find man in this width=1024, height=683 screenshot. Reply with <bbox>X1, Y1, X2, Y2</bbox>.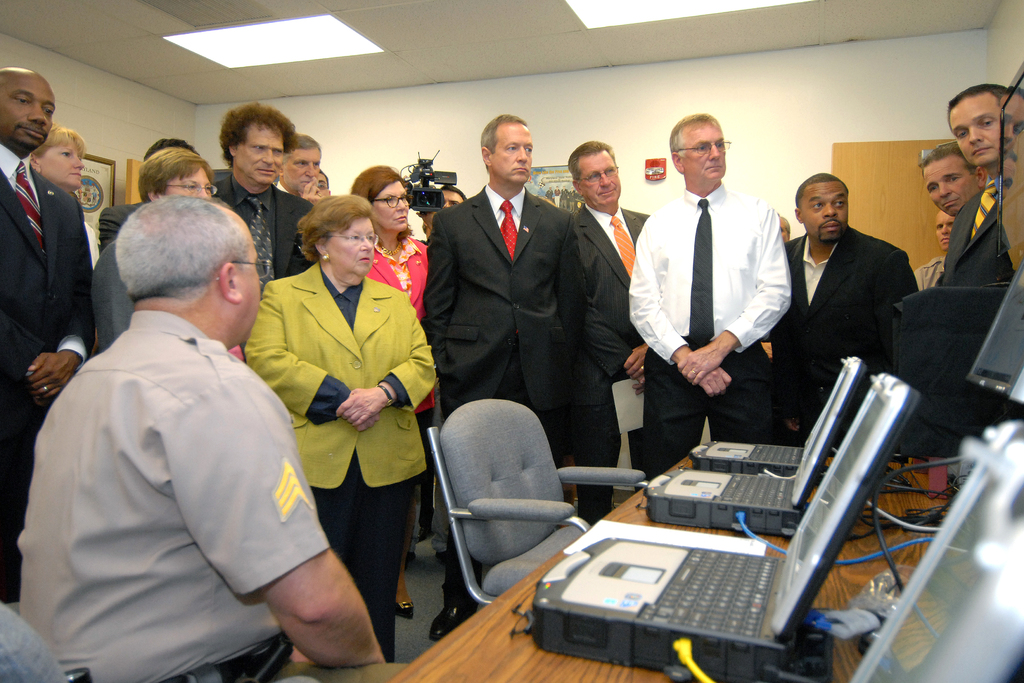
<bbox>28, 159, 340, 670</bbox>.
